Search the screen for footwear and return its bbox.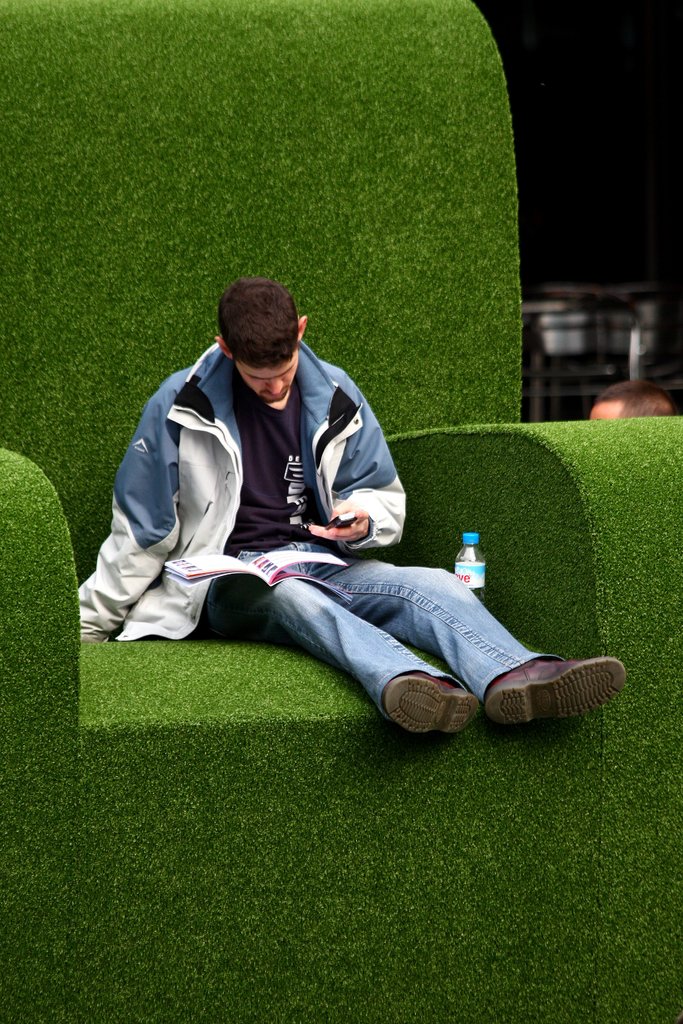
Found: rect(381, 671, 475, 739).
